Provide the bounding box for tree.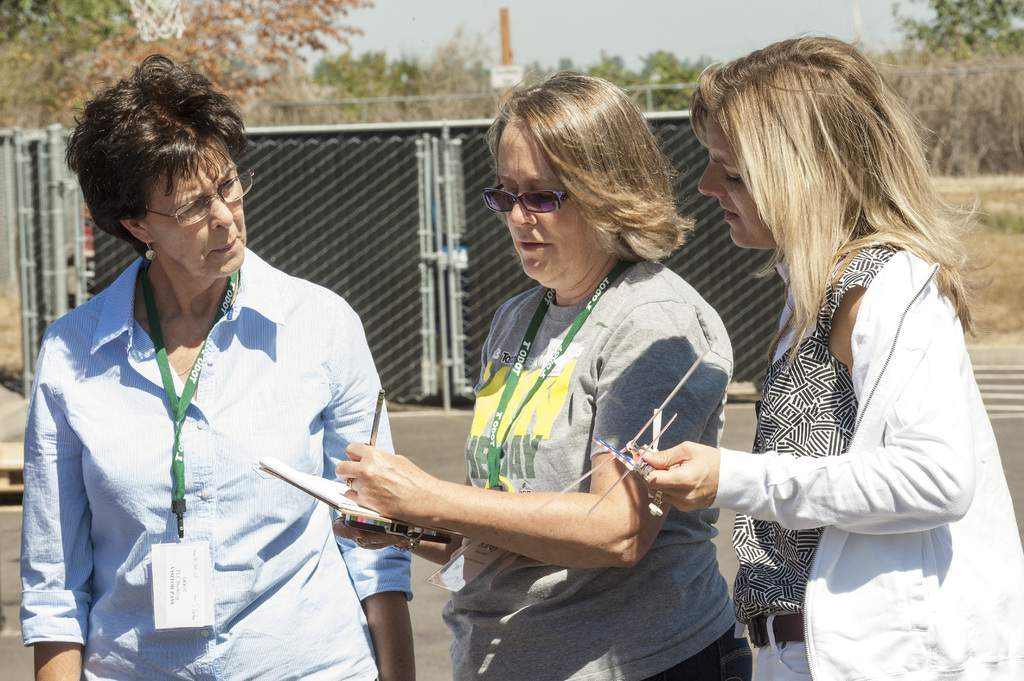
{"left": 891, "top": 0, "right": 1023, "bottom": 66}.
